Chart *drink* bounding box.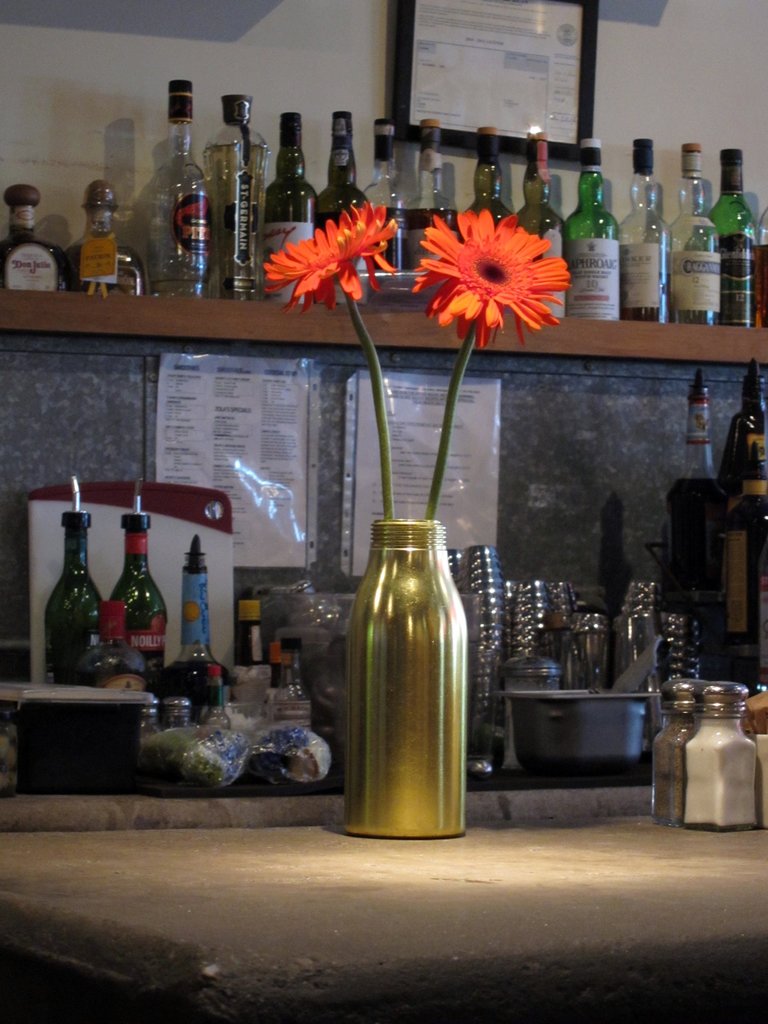
Charted: <bbox>150, 278, 204, 296</bbox>.
